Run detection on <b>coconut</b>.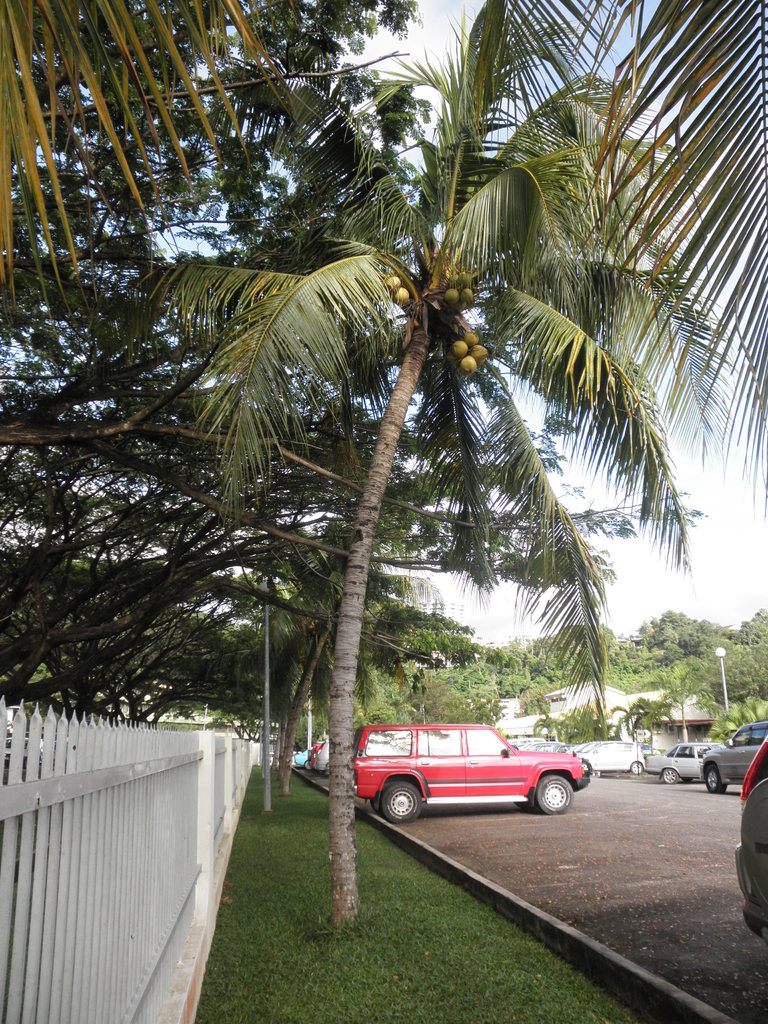
Result: (380, 273, 399, 294).
